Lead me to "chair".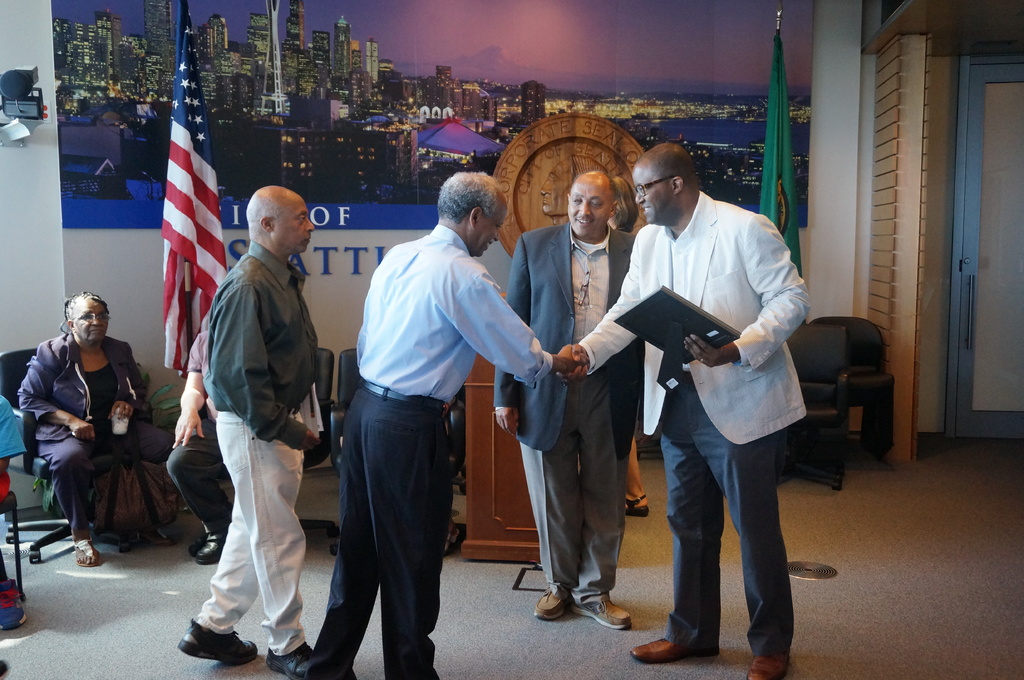
Lead to left=806, top=319, right=892, bottom=463.
